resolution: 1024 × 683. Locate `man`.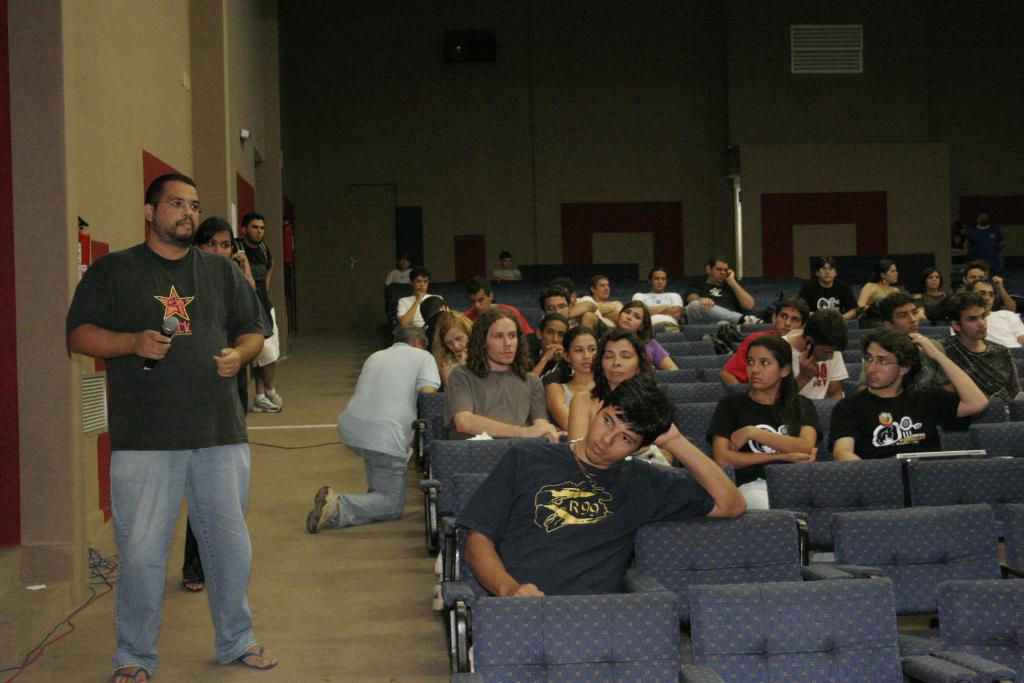
x1=396 y1=268 x2=445 y2=323.
